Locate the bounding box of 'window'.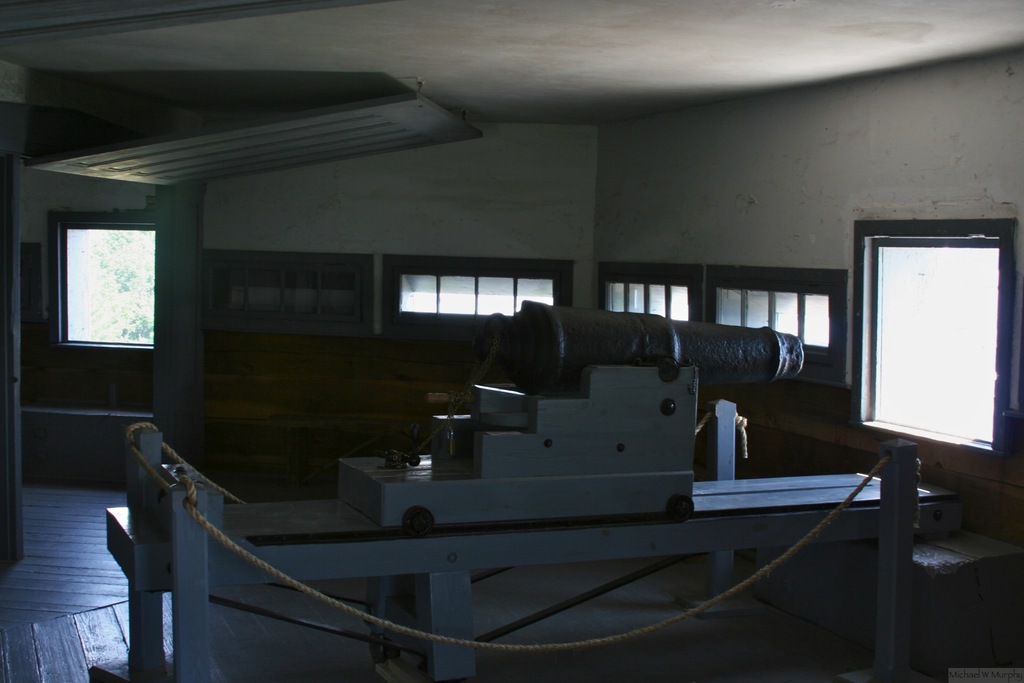
Bounding box: (872, 234, 998, 447).
